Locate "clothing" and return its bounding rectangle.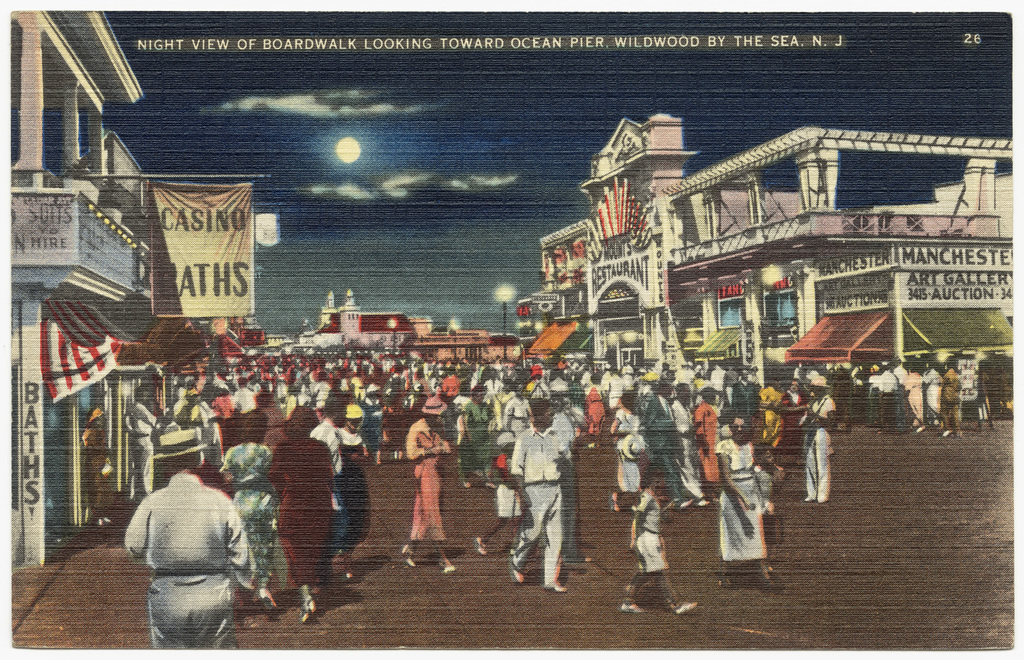
BBox(464, 400, 495, 488).
